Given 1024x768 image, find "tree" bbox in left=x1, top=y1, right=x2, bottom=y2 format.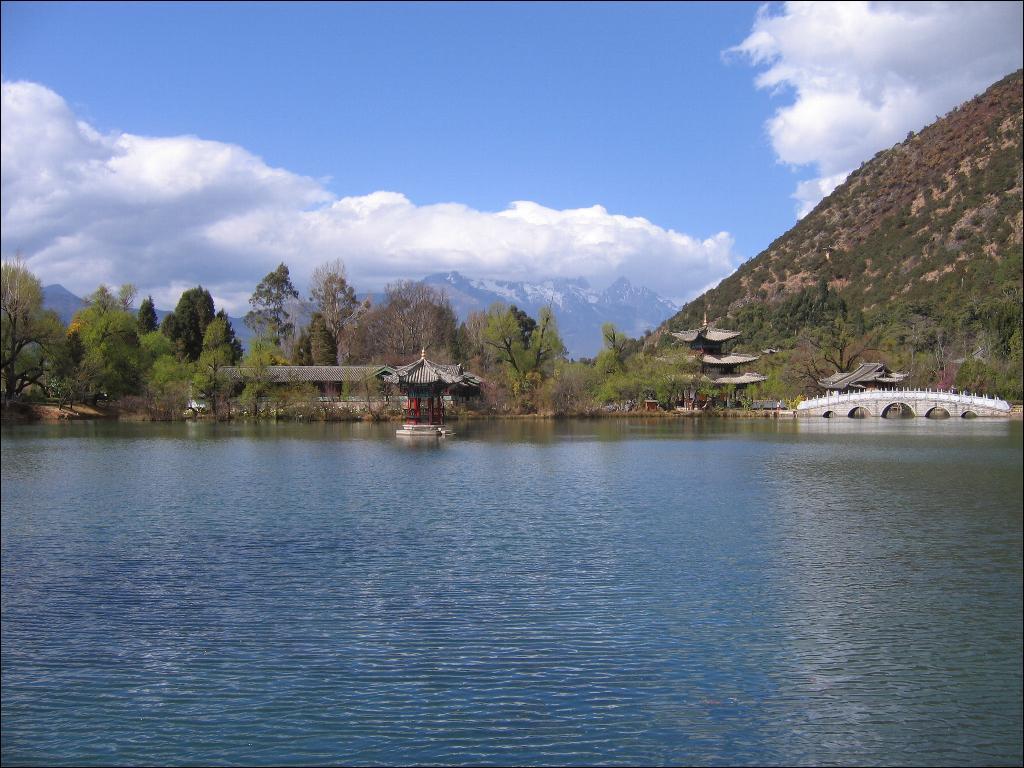
left=474, top=303, right=559, bottom=411.
